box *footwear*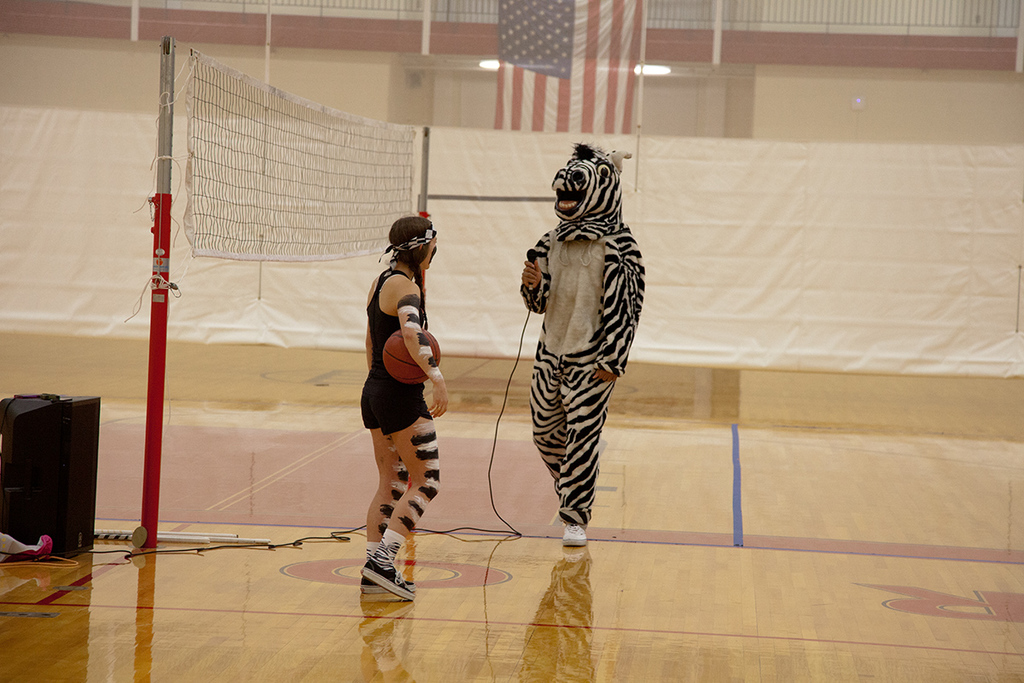
crop(362, 575, 381, 593)
